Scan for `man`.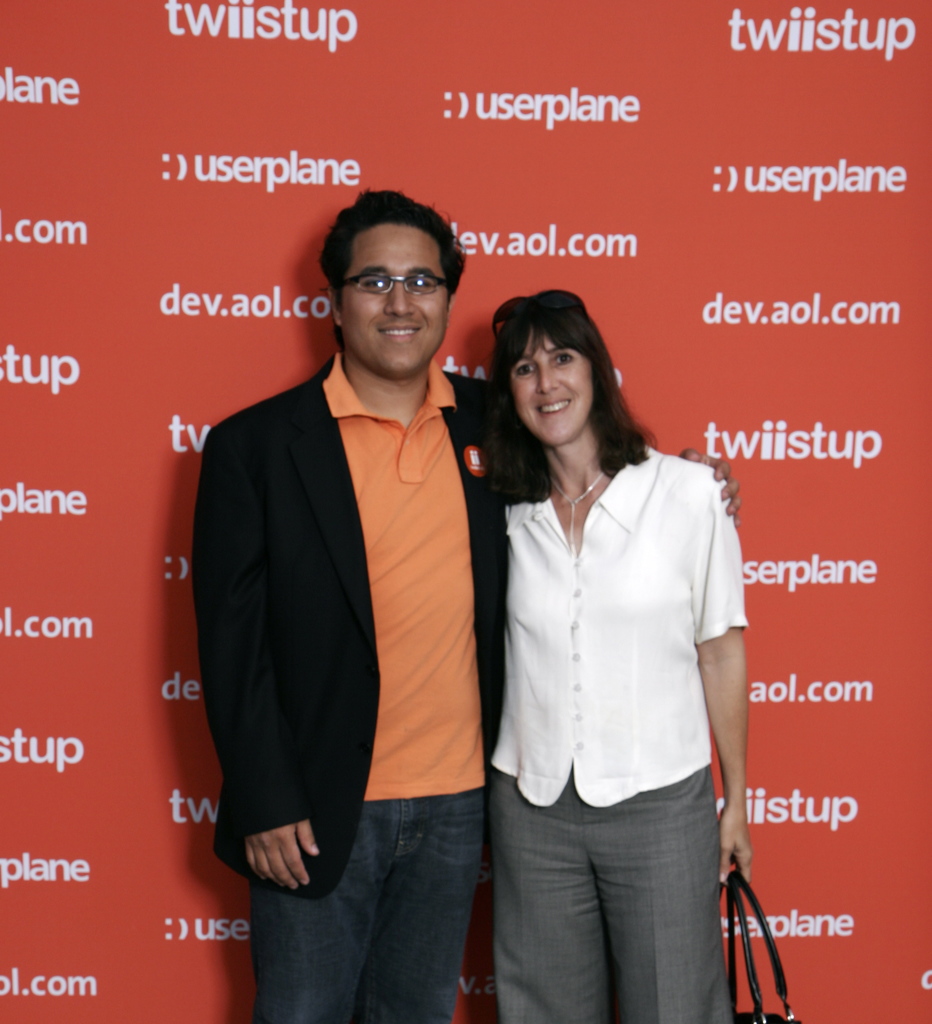
Scan result: x1=189 y1=183 x2=737 y2=1023.
